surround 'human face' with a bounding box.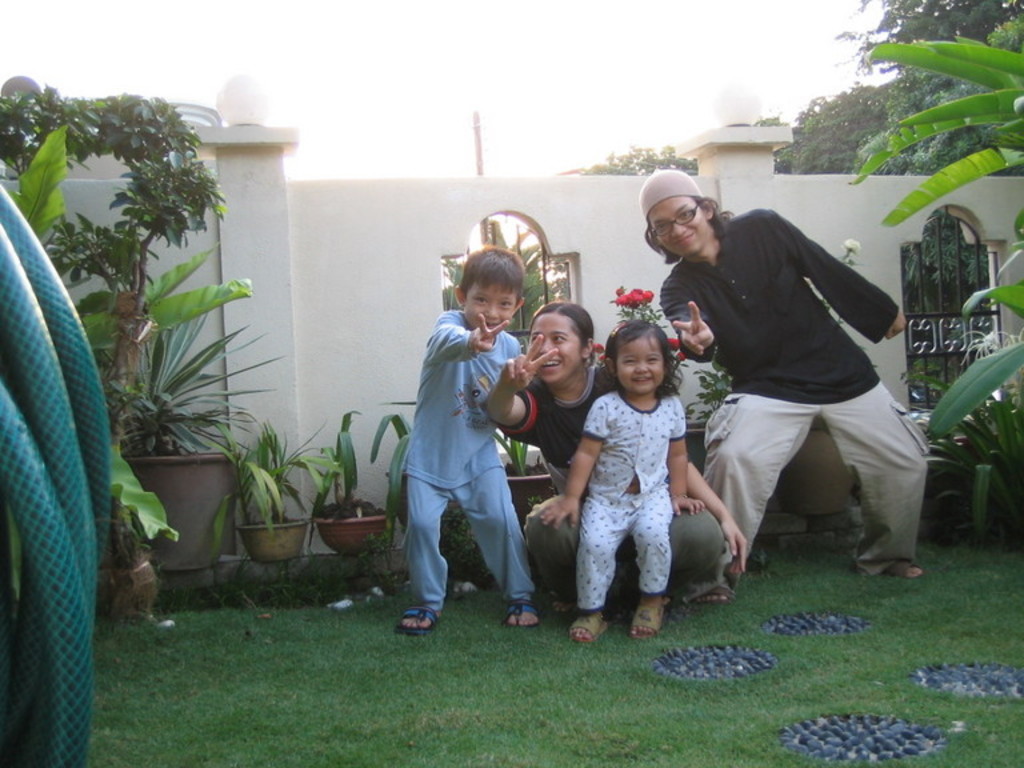
x1=615, y1=335, x2=664, y2=395.
